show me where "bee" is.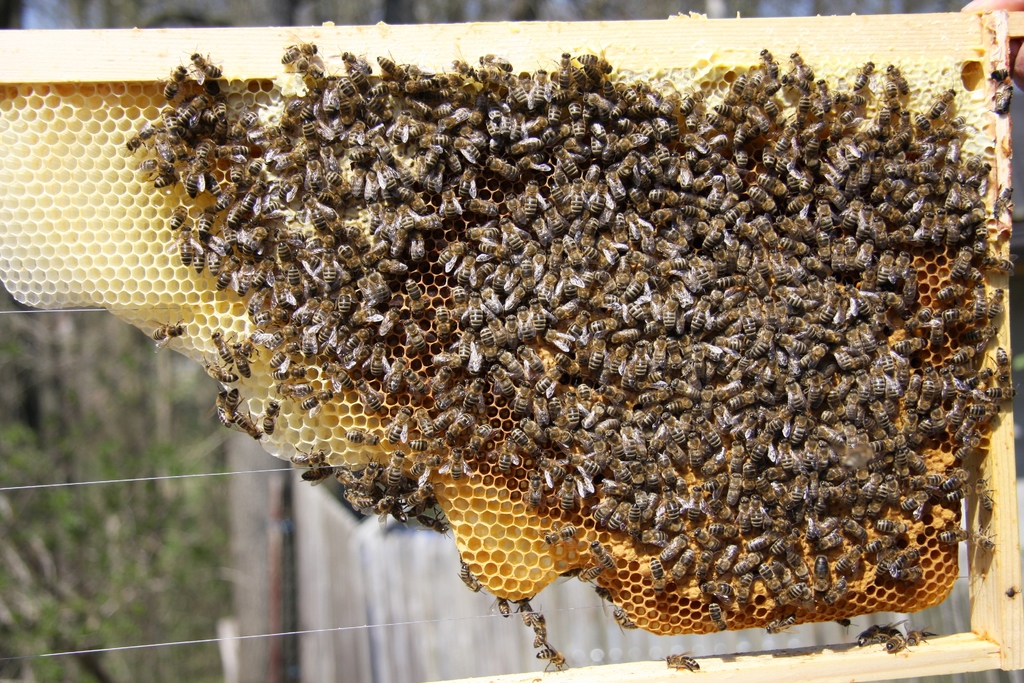
"bee" is at select_region(984, 289, 1005, 325).
